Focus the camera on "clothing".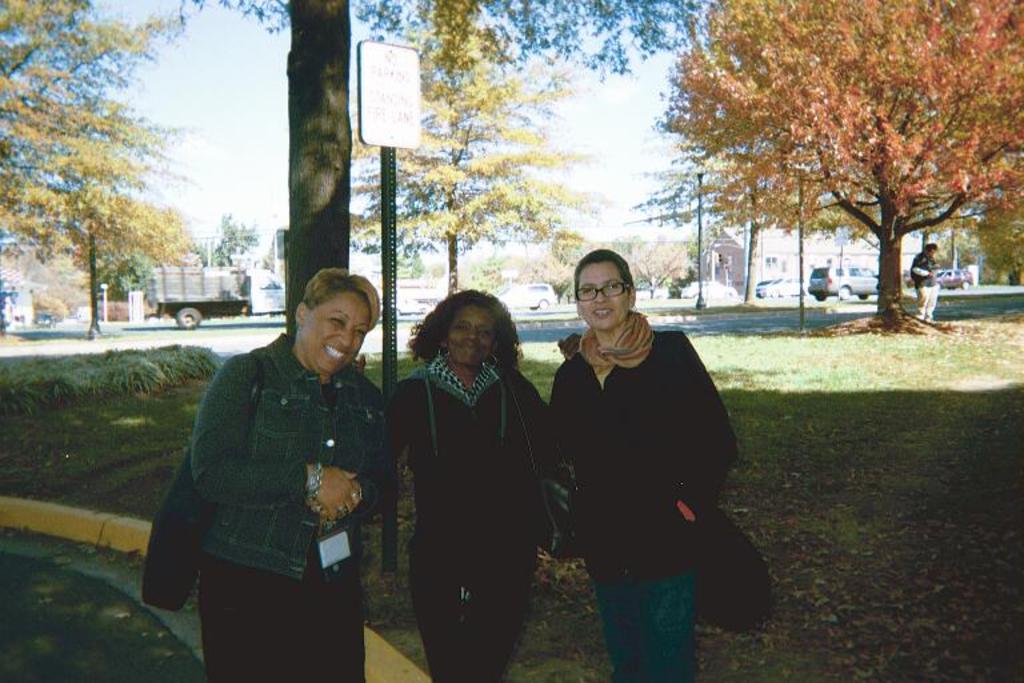
Focus region: bbox(159, 327, 403, 682).
